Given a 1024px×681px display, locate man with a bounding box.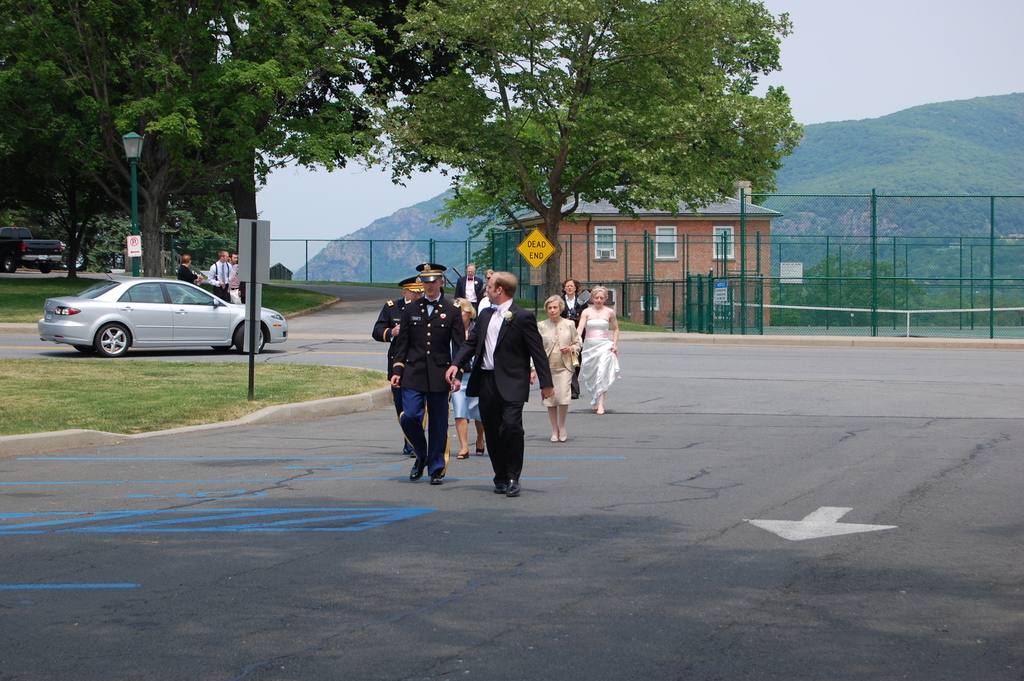
Located: (x1=389, y1=262, x2=465, y2=484).
